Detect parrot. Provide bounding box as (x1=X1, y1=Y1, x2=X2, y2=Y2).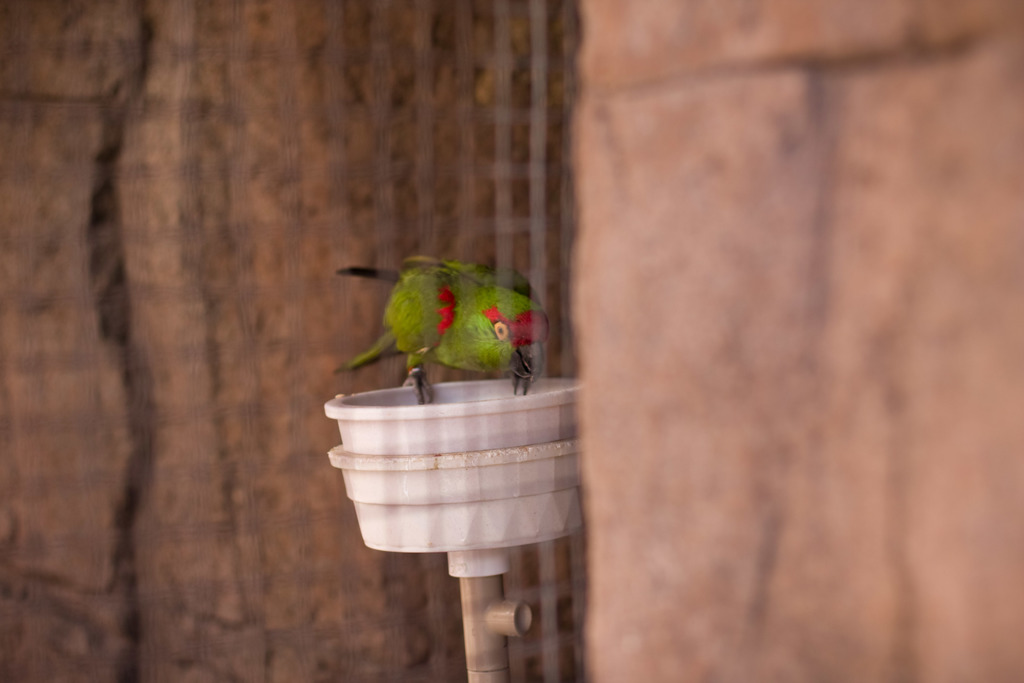
(x1=334, y1=273, x2=550, y2=406).
